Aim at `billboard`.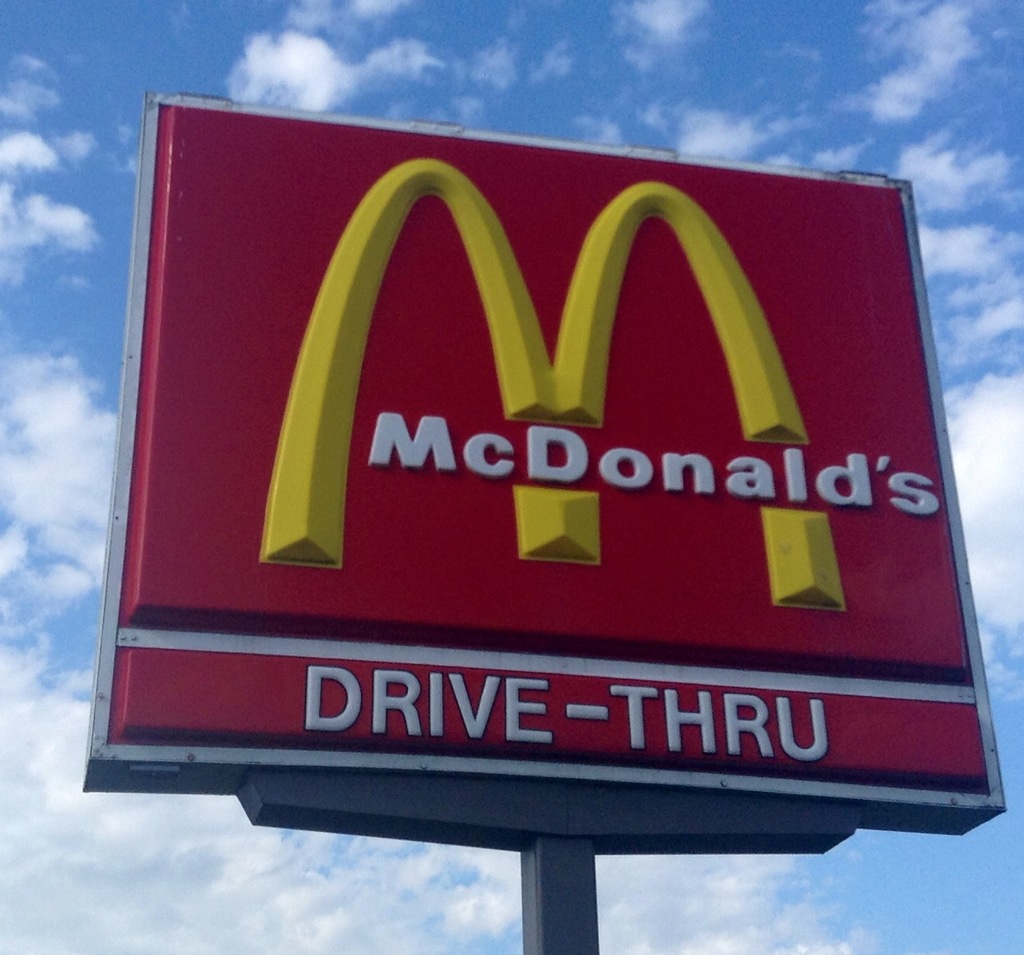
Aimed at region(90, 117, 1023, 911).
